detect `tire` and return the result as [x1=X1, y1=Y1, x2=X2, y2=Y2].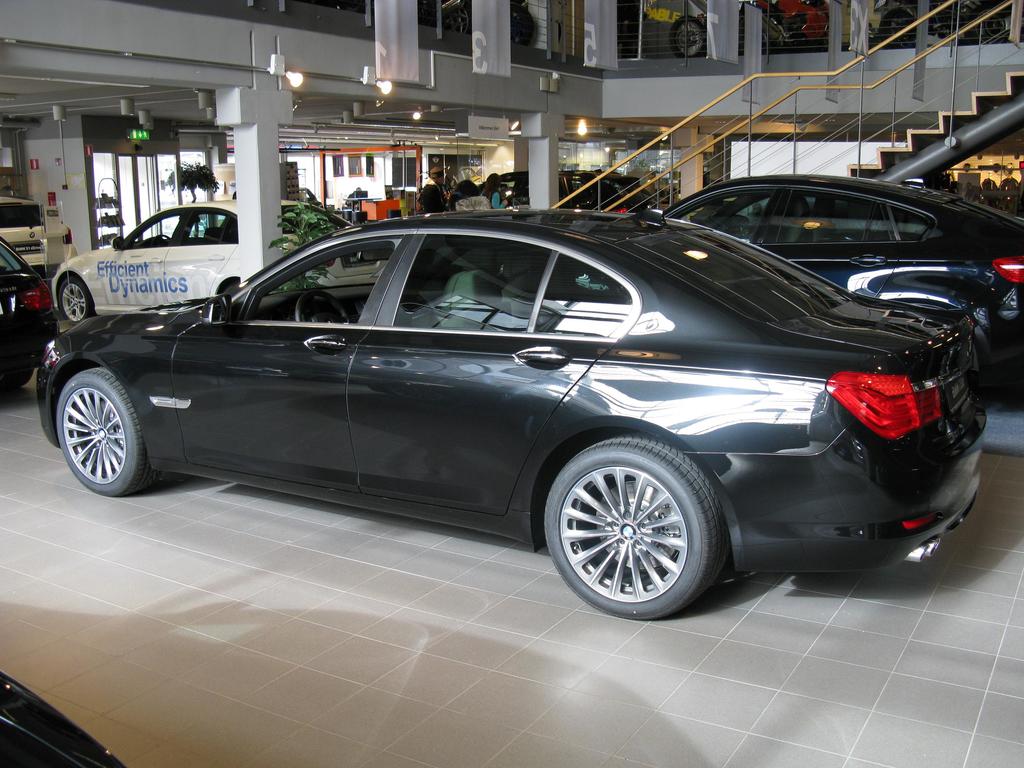
[x1=449, y1=7, x2=469, y2=35].
